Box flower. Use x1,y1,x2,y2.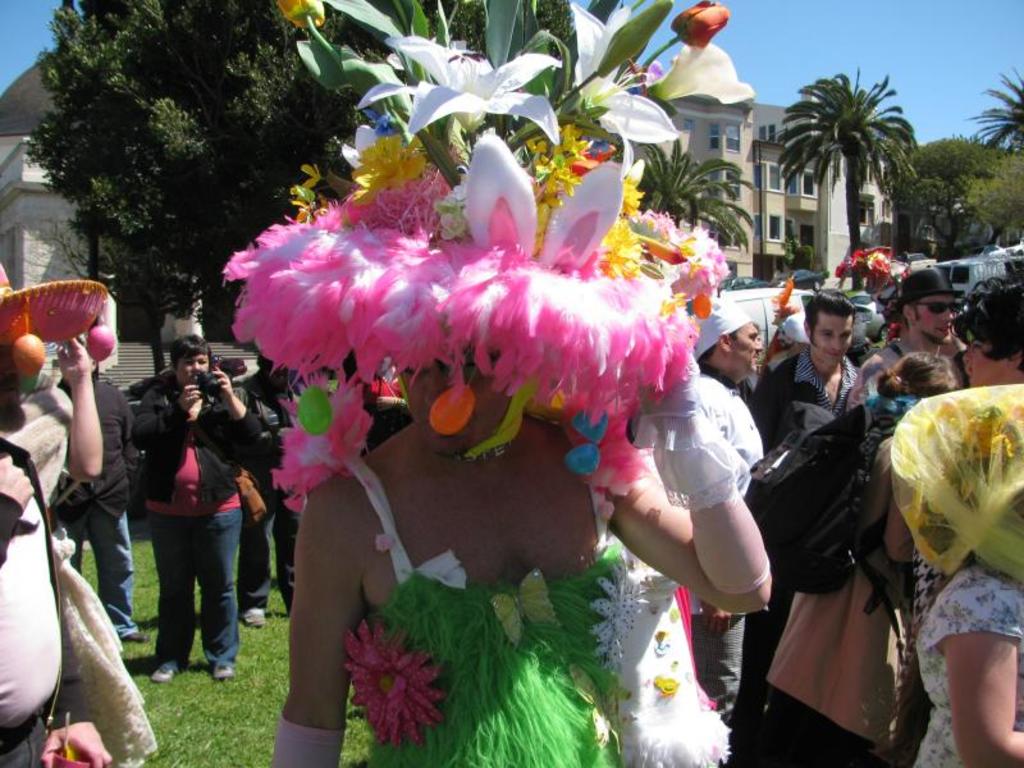
567,0,680,180.
